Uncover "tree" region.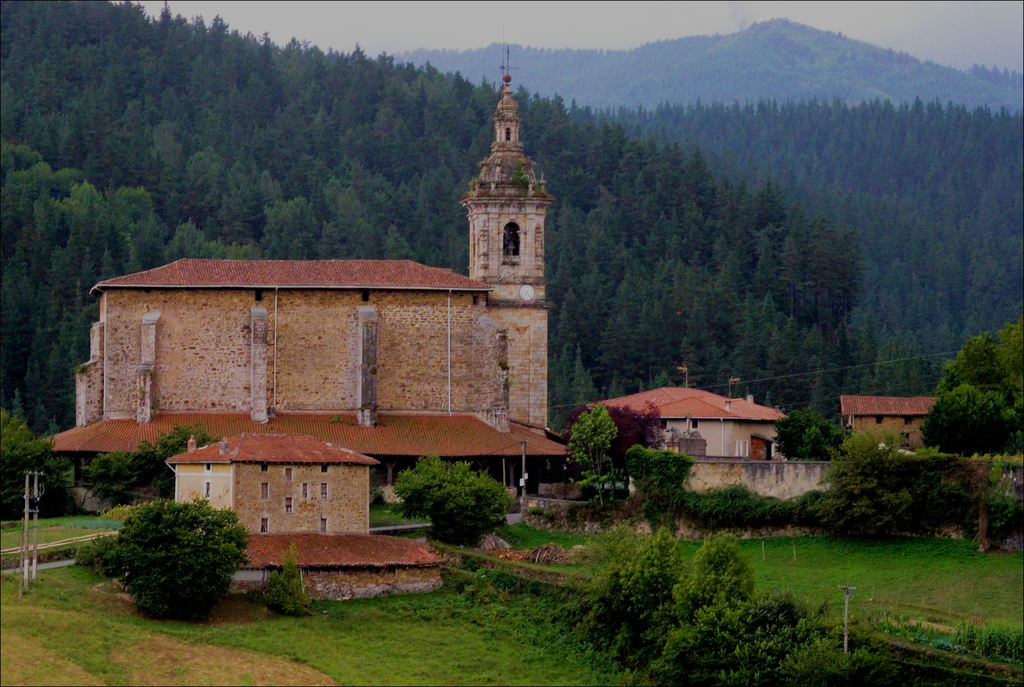
Uncovered: locate(235, 70, 280, 122).
